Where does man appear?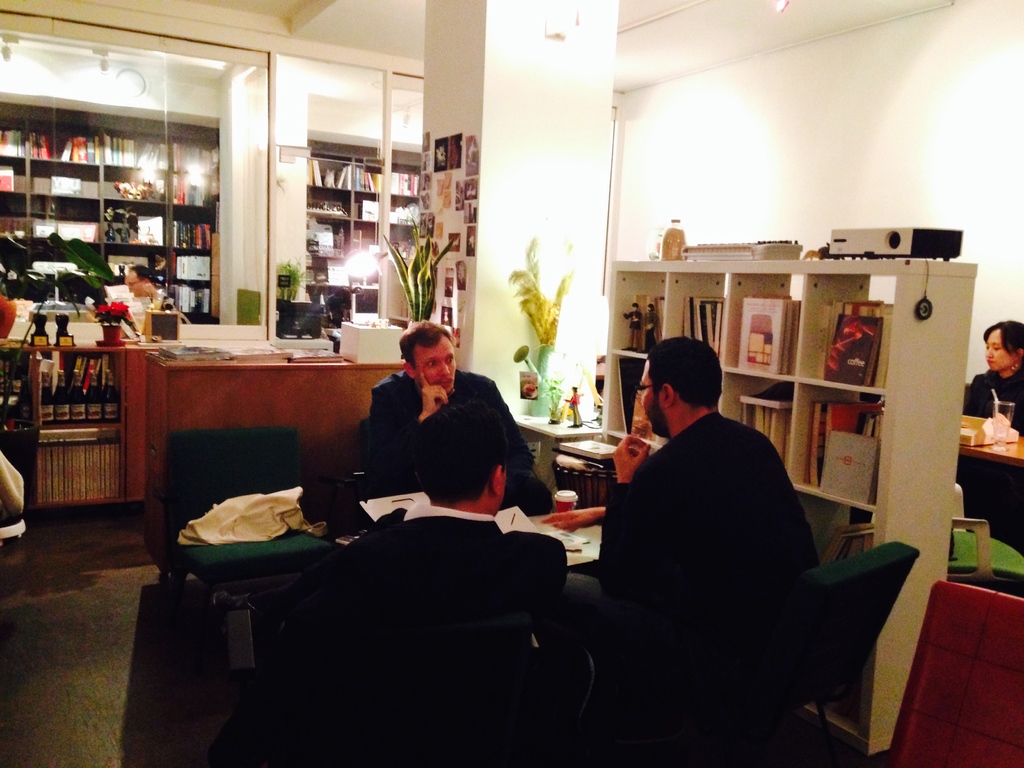
Appears at (left=122, top=264, right=165, bottom=304).
